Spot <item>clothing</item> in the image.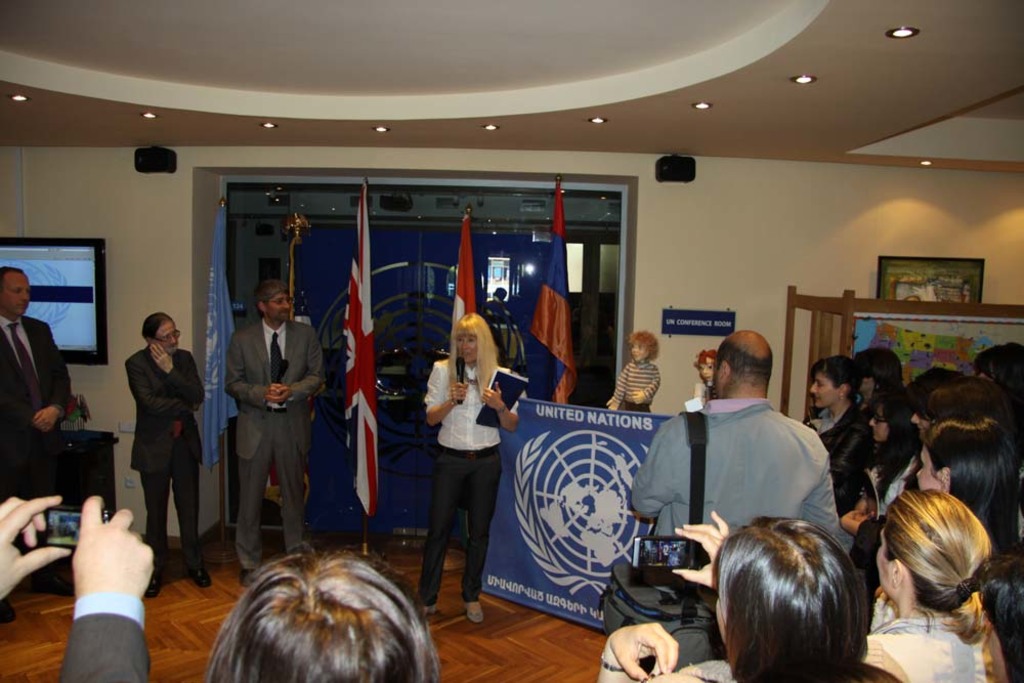
<item>clothing</item> found at {"left": 813, "top": 407, "right": 876, "bottom": 500}.
